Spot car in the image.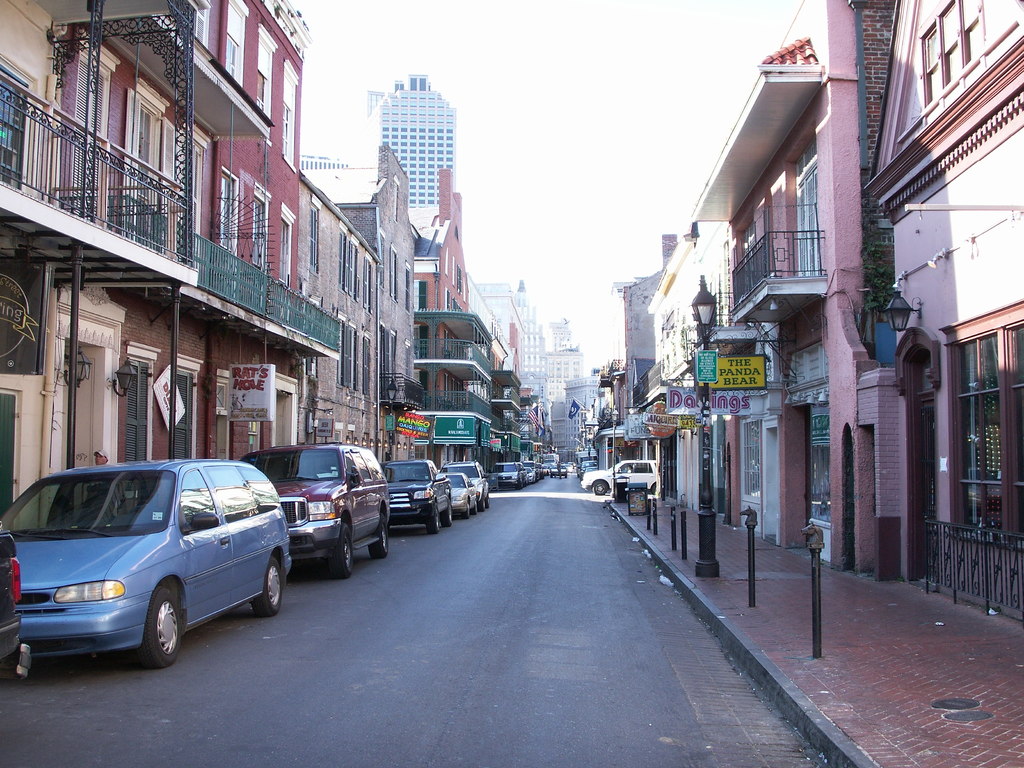
car found at locate(245, 449, 396, 577).
